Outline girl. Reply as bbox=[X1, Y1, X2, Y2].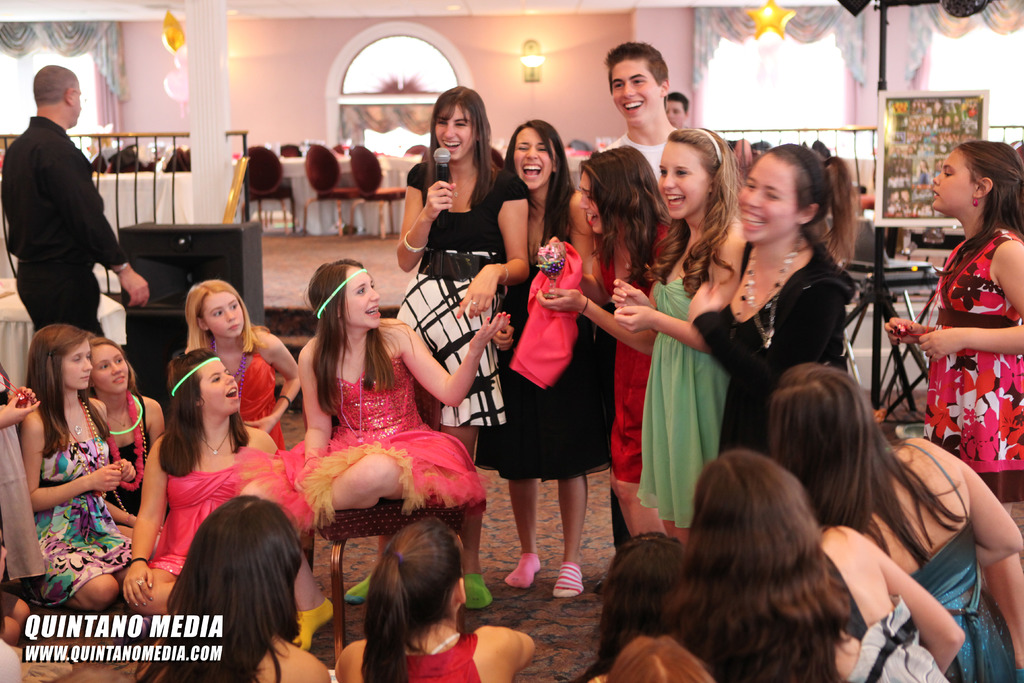
bbox=[120, 349, 313, 614].
